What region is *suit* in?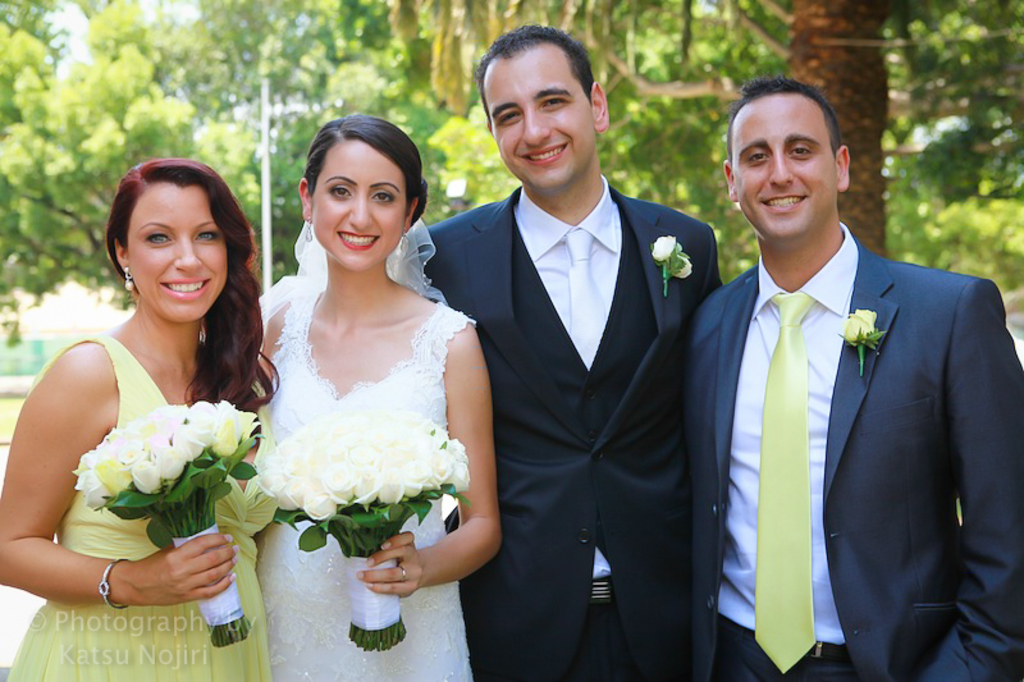
detection(399, 170, 723, 681).
